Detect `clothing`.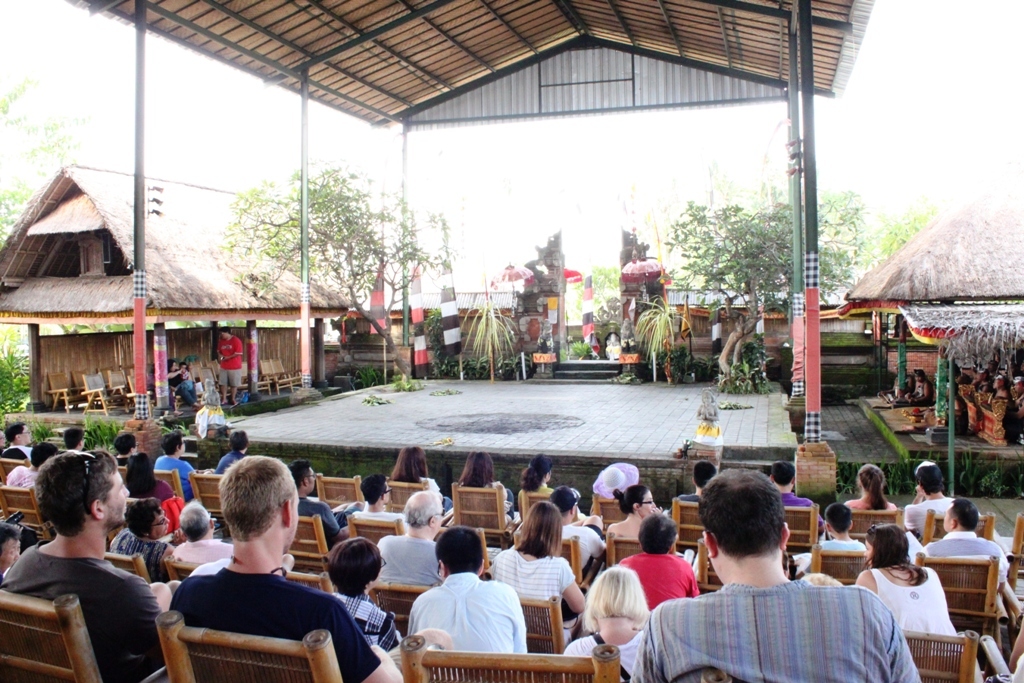
Detected at [left=215, top=332, right=243, bottom=388].
